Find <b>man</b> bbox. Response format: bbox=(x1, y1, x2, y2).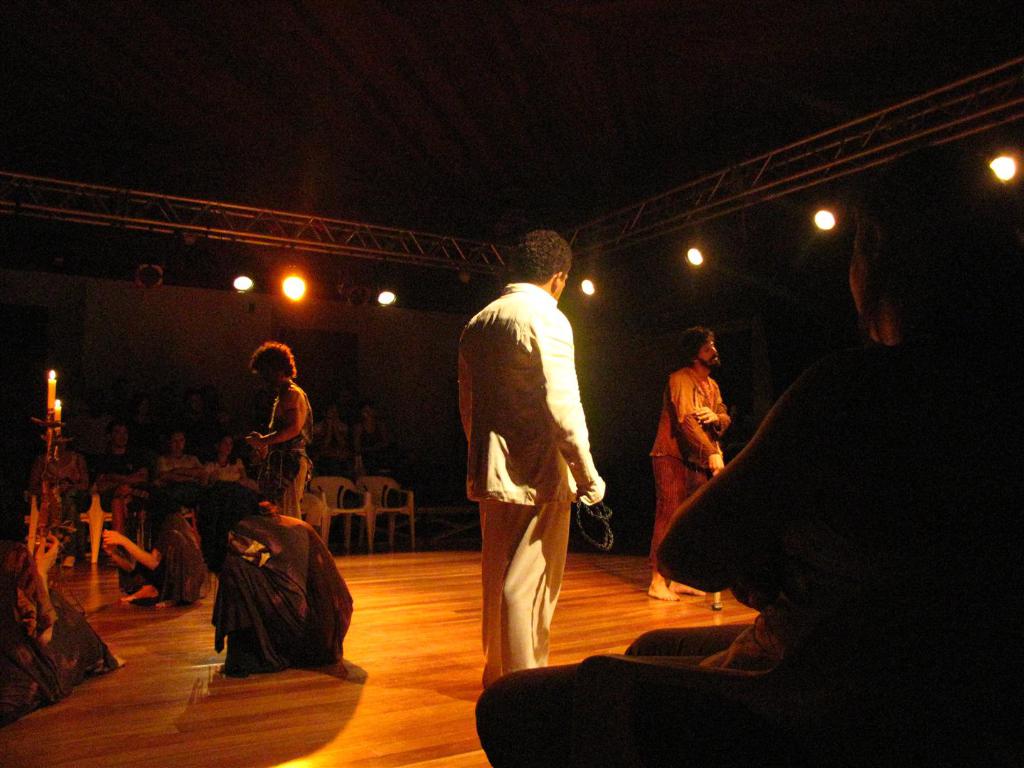
bbox=(647, 325, 732, 601).
